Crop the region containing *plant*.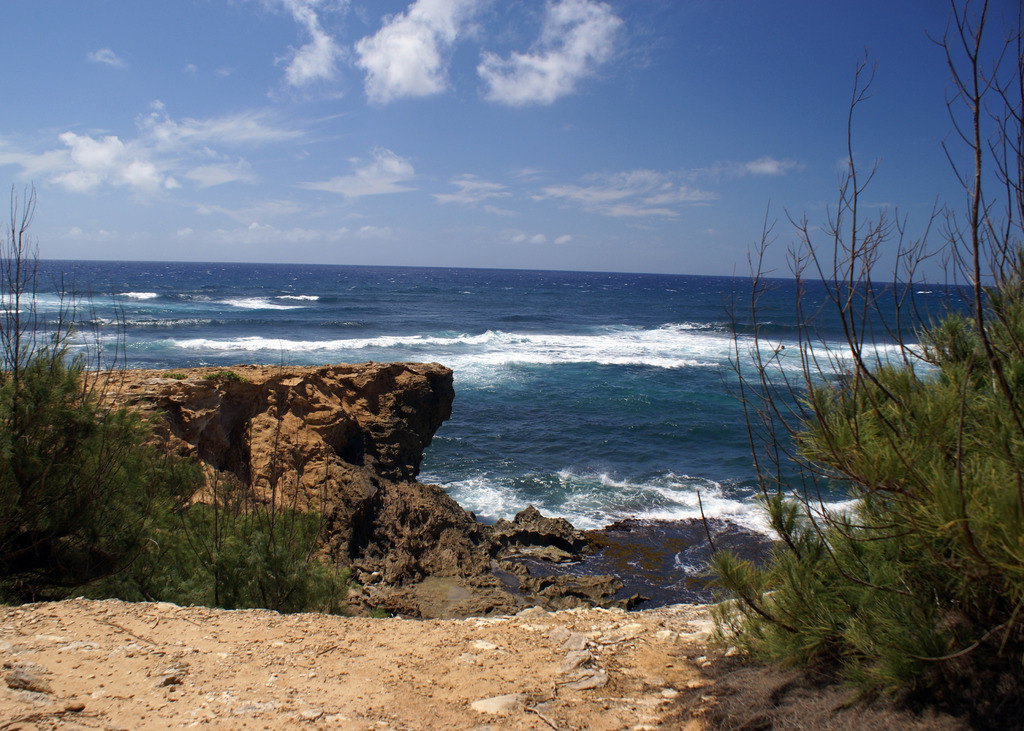
Crop region: bbox(356, 594, 422, 622).
